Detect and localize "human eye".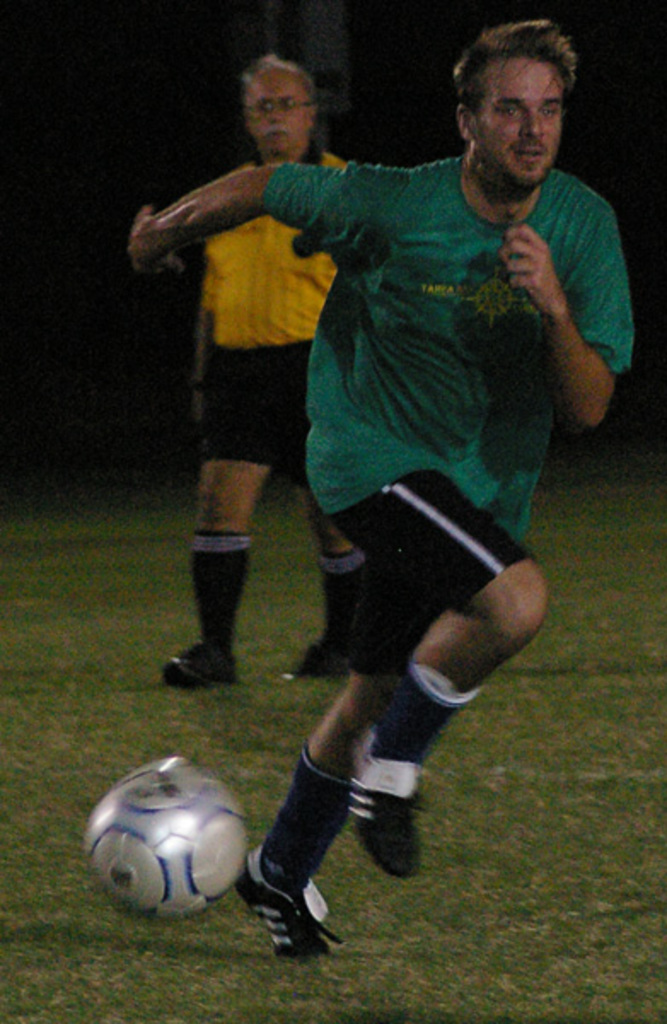
Localized at {"x1": 287, "y1": 101, "x2": 293, "y2": 113}.
